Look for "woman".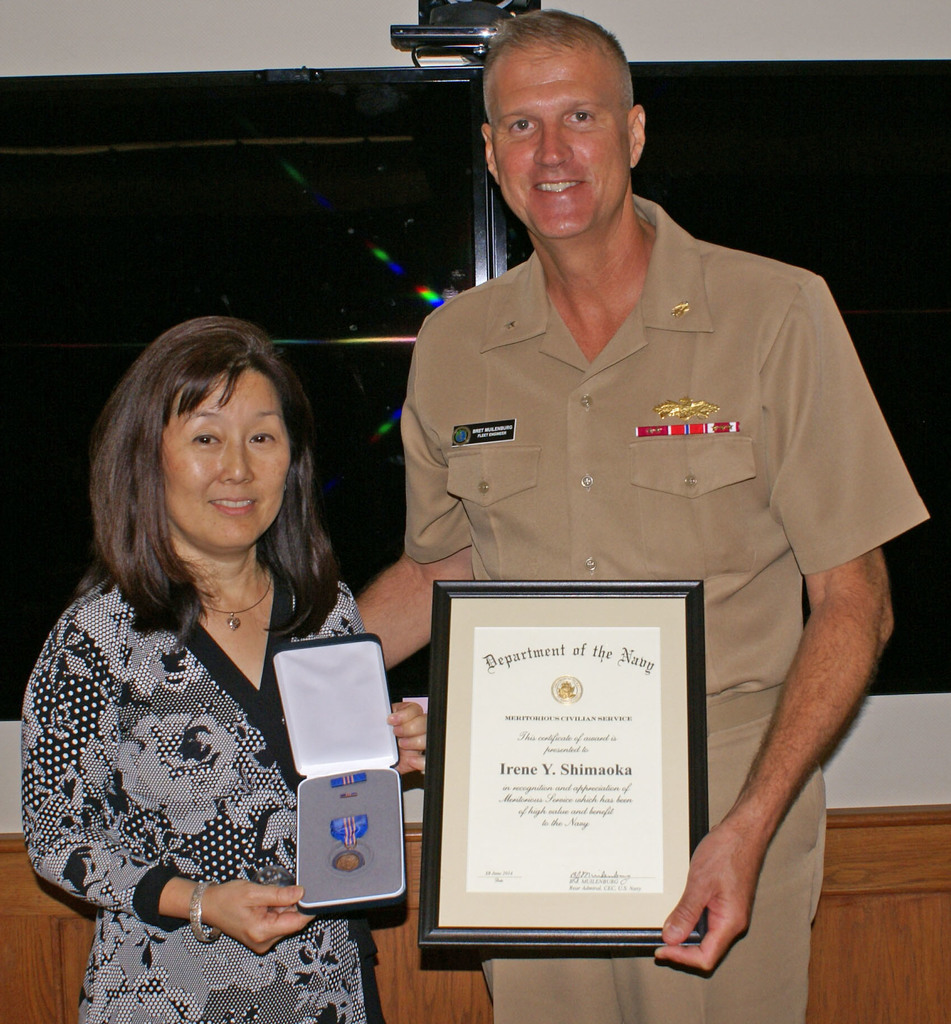
Found: 12,303,416,1023.
